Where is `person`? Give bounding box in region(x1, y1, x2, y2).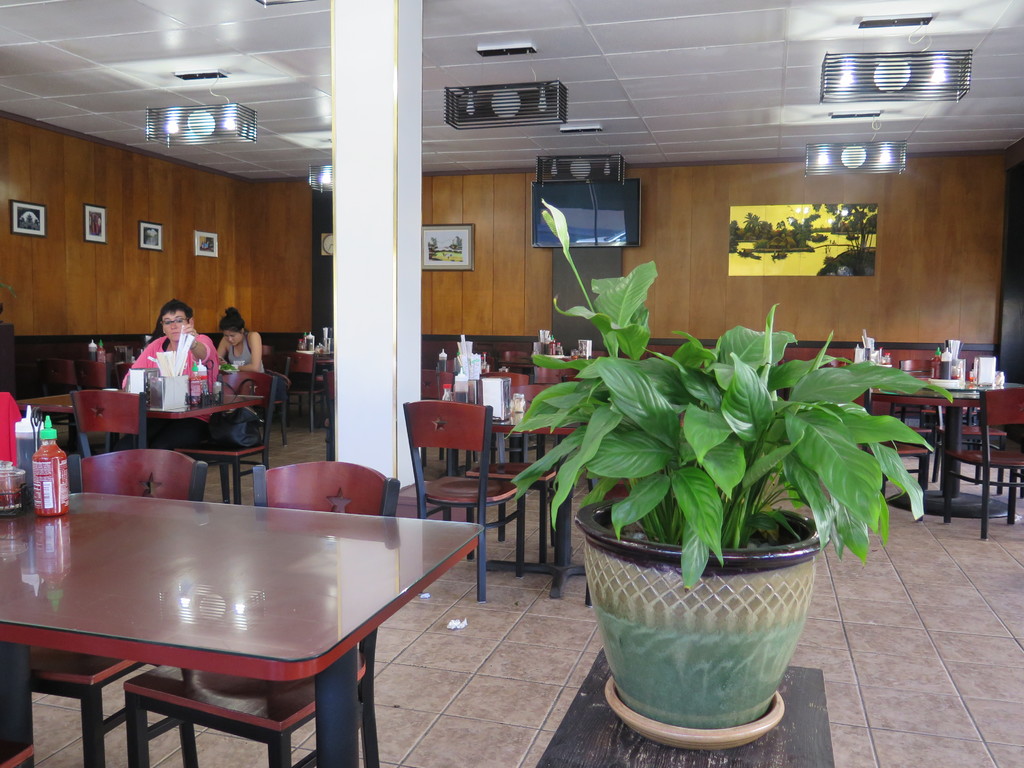
region(118, 296, 218, 445).
